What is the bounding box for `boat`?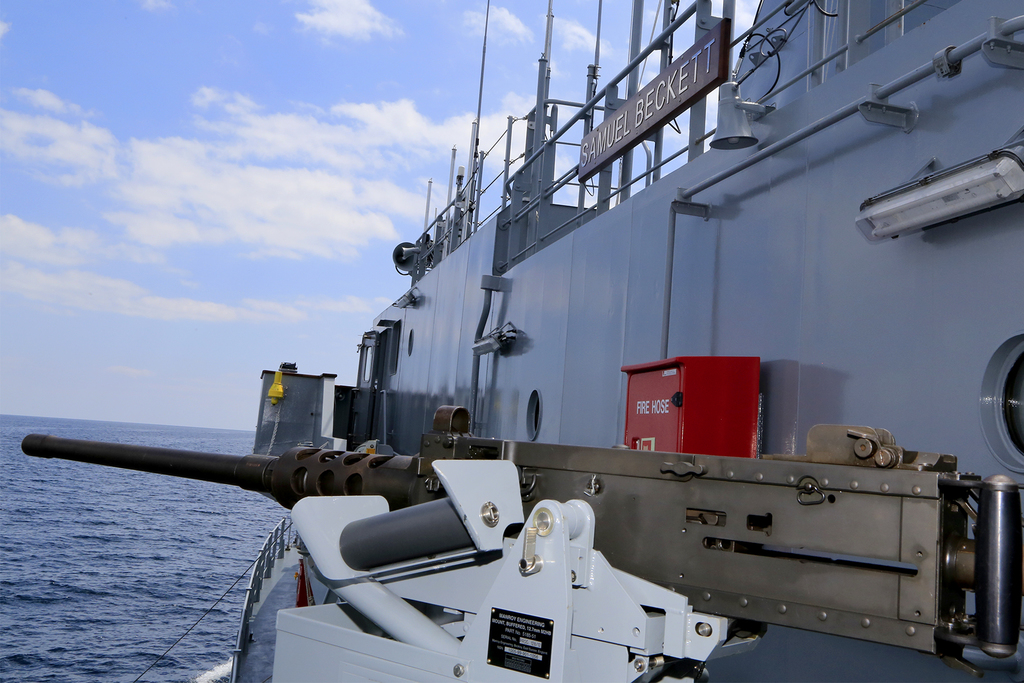
locate(14, 0, 1023, 682).
